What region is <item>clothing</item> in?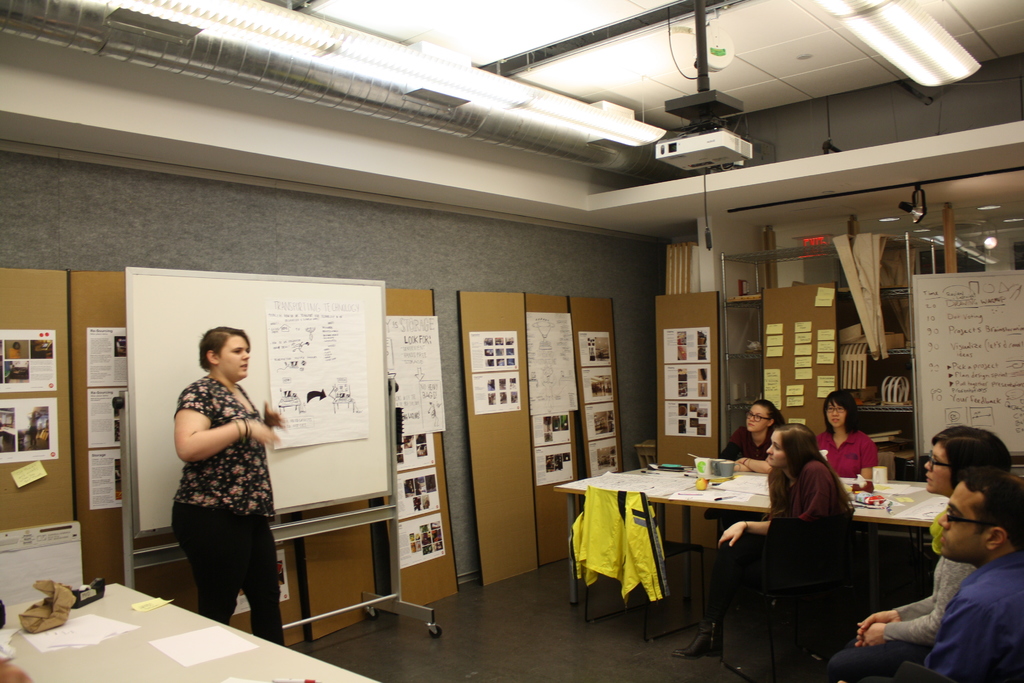
left=826, top=551, right=972, bottom=682.
